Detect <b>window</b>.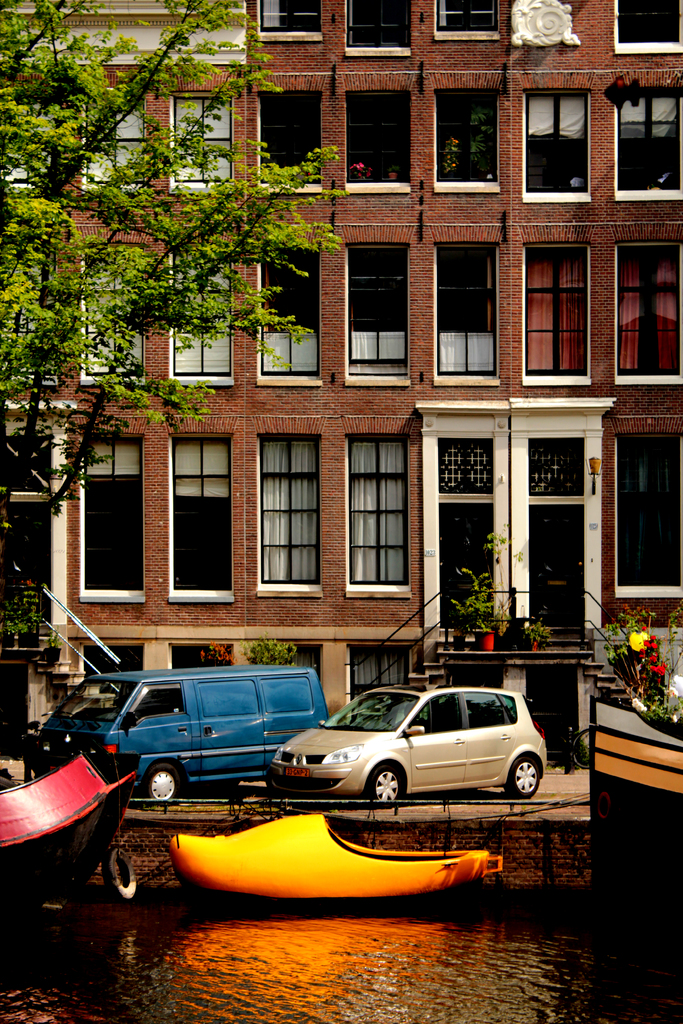
Detected at {"left": 341, "top": 243, "right": 418, "bottom": 385}.
